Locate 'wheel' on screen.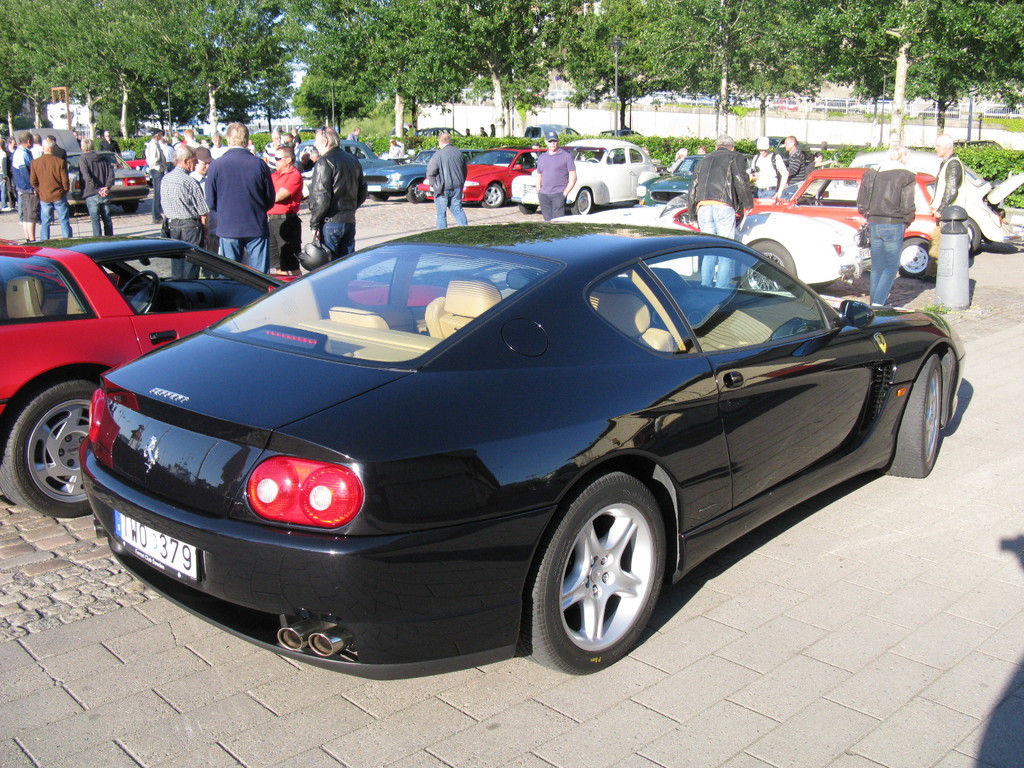
On screen at [left=968, top=217, right=980, bottom=255].
